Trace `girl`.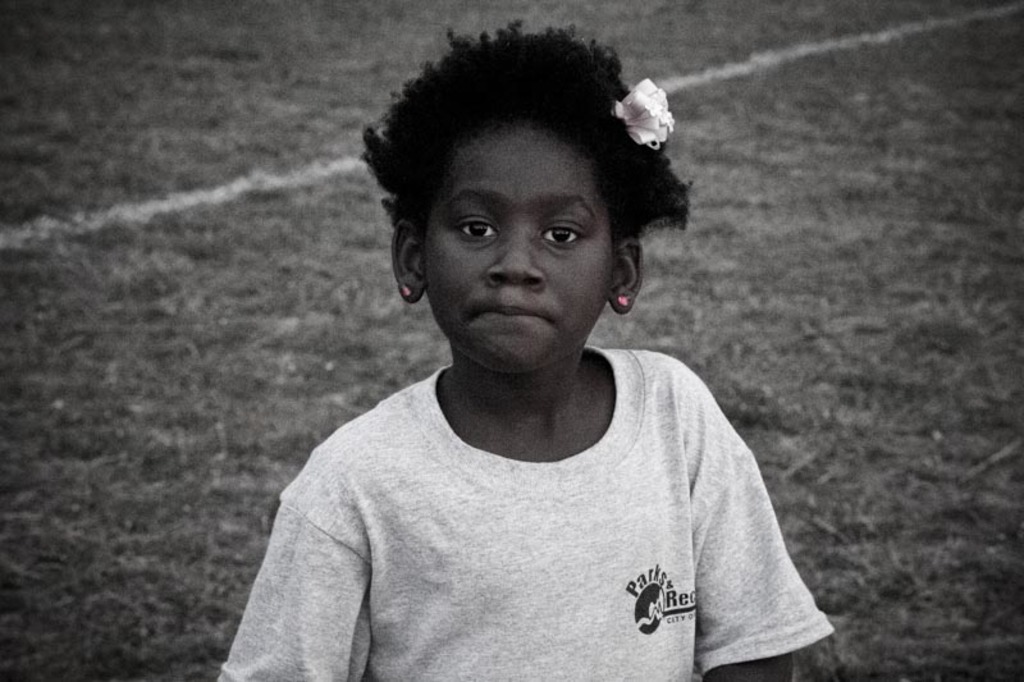
Traced to [left=214, top=17, right=833, bottom=681].
